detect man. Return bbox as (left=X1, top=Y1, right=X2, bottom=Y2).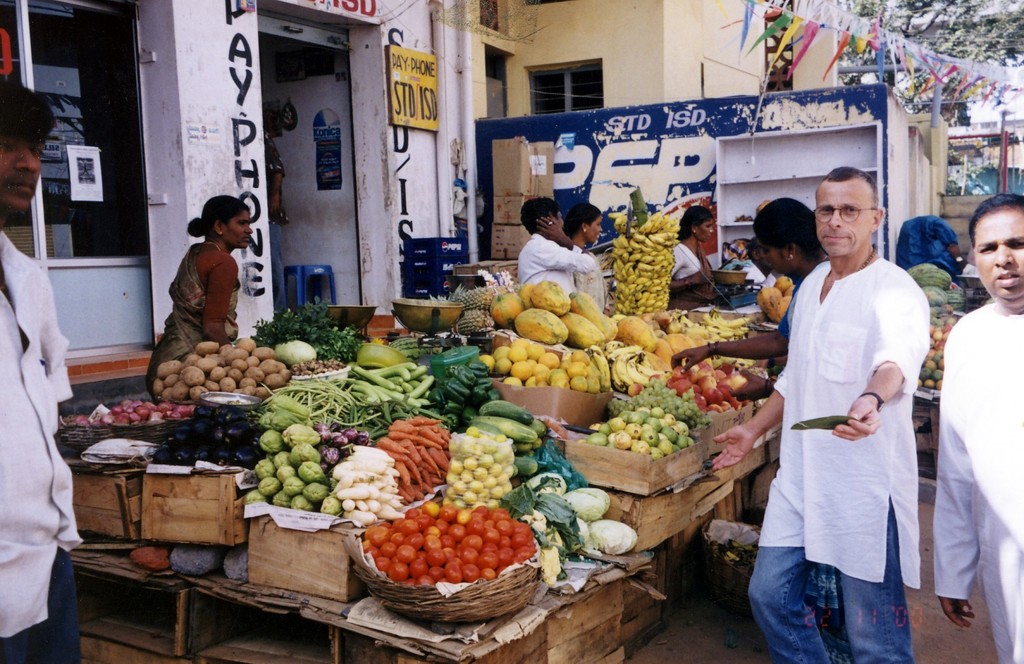
(left=746, top=166, right=934, bottom=663).
